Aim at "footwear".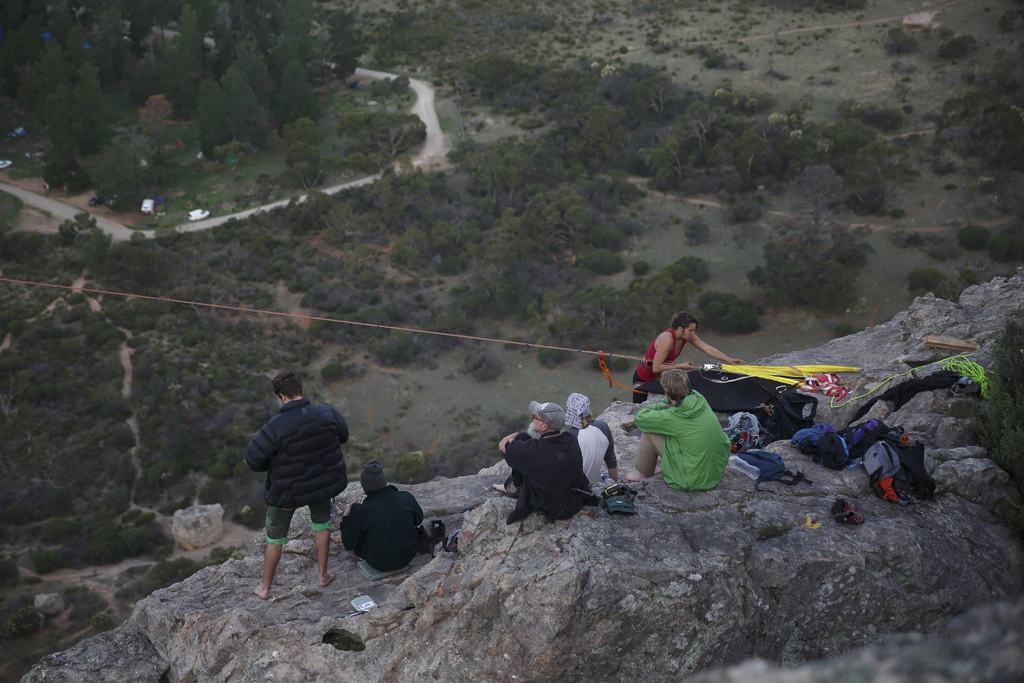
Aimed at 830 498 859 514.
